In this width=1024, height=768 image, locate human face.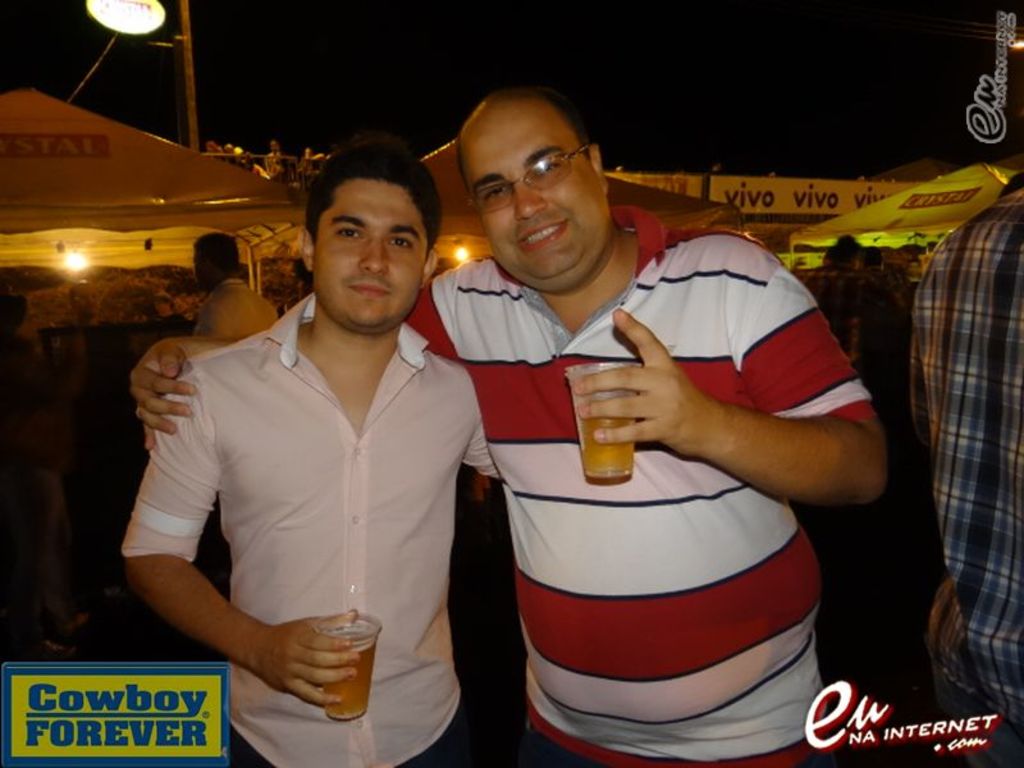
Bounding box: locate(463, 123, 604, 278).
